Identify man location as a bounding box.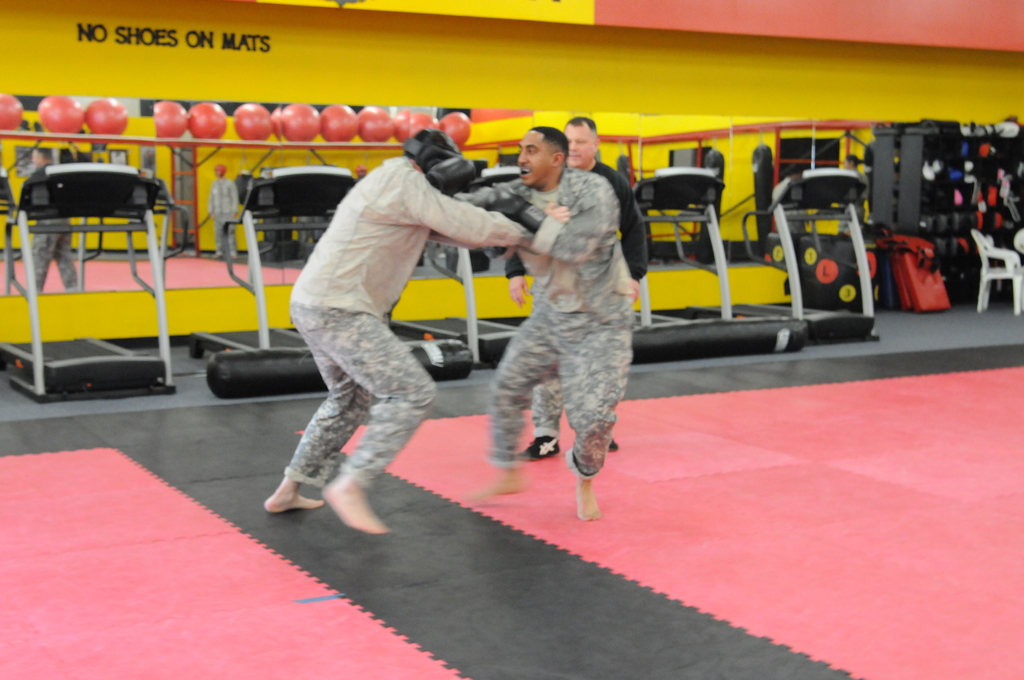
locate(516, 113, 648, 462).
